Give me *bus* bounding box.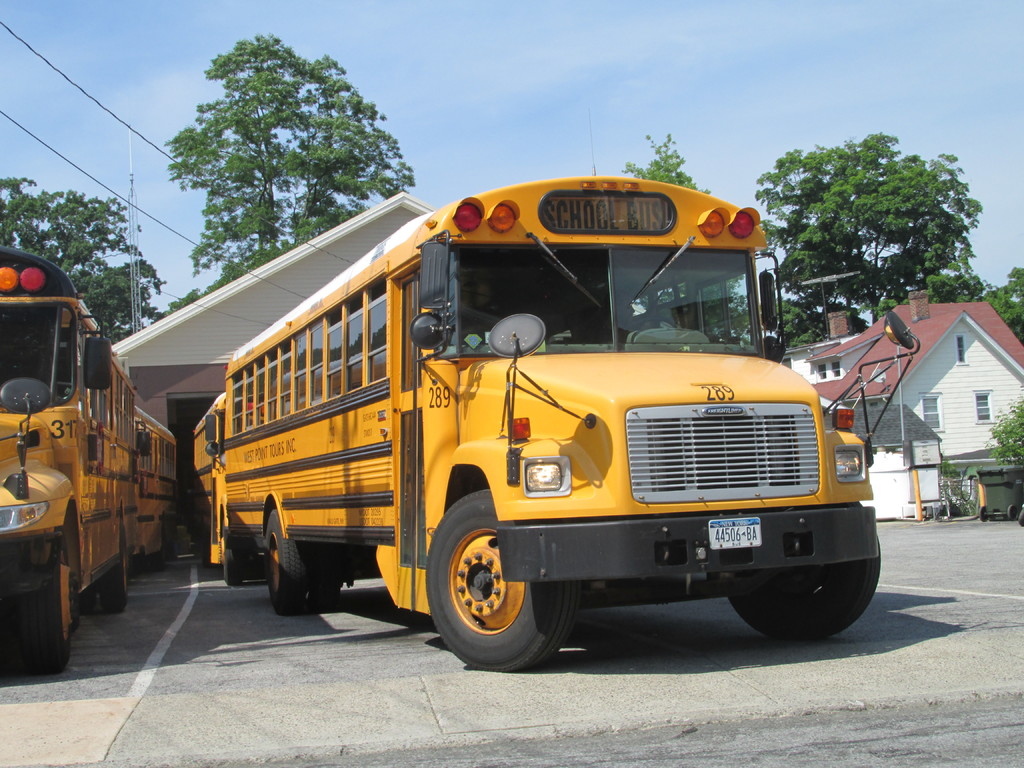
region(225, 111, 884, 678).
